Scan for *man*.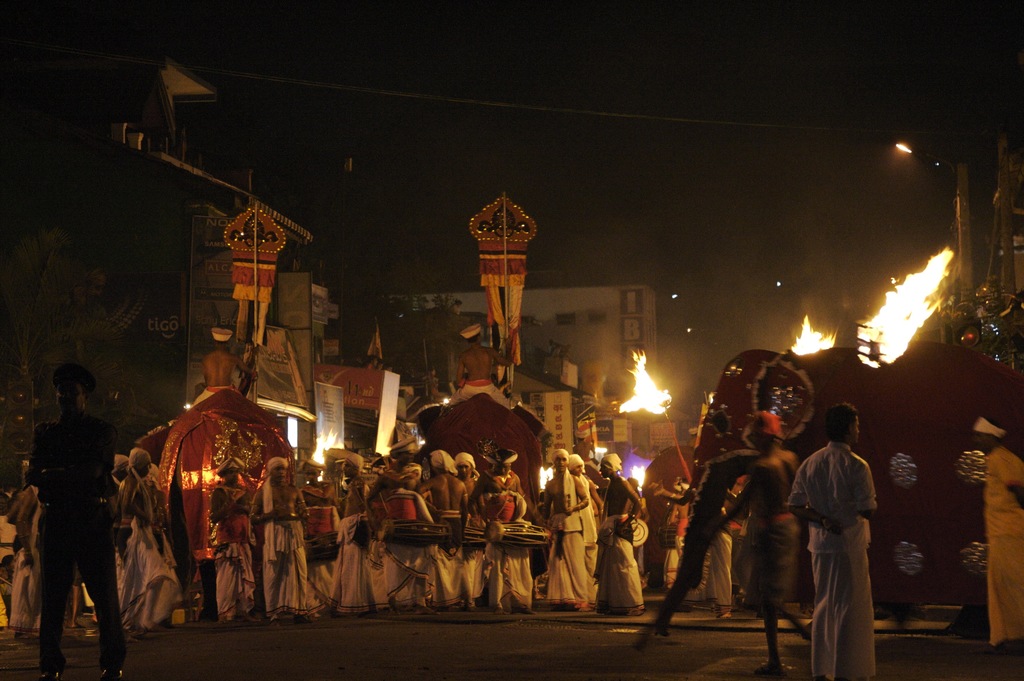
Scan result: 542 436 585 602.
